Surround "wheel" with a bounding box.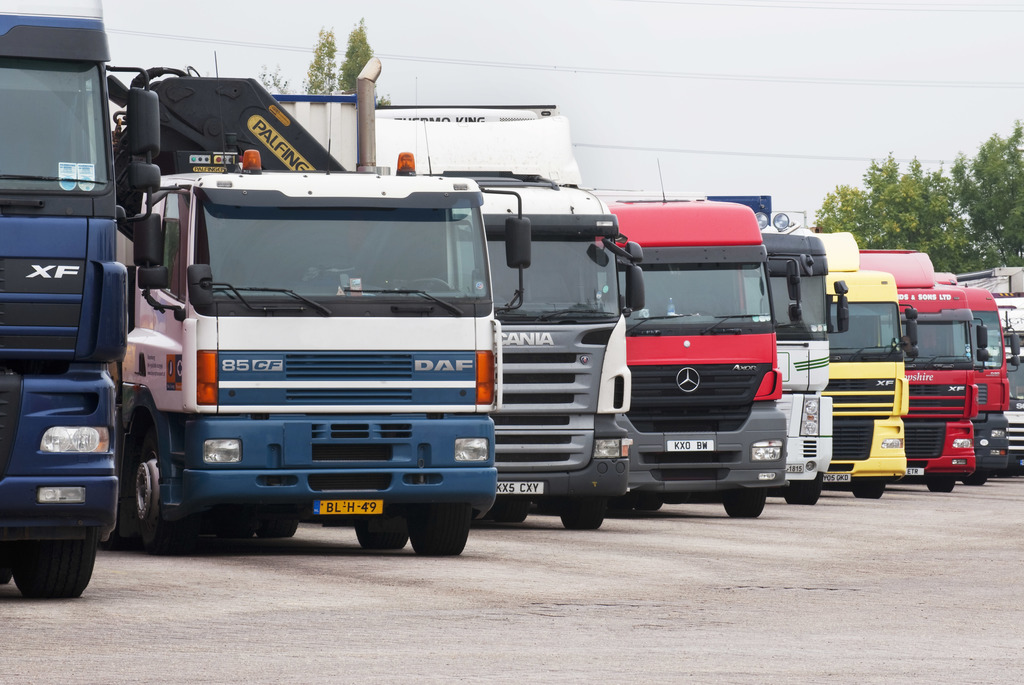
(left=346, top=514, right=406, bottom=551).
